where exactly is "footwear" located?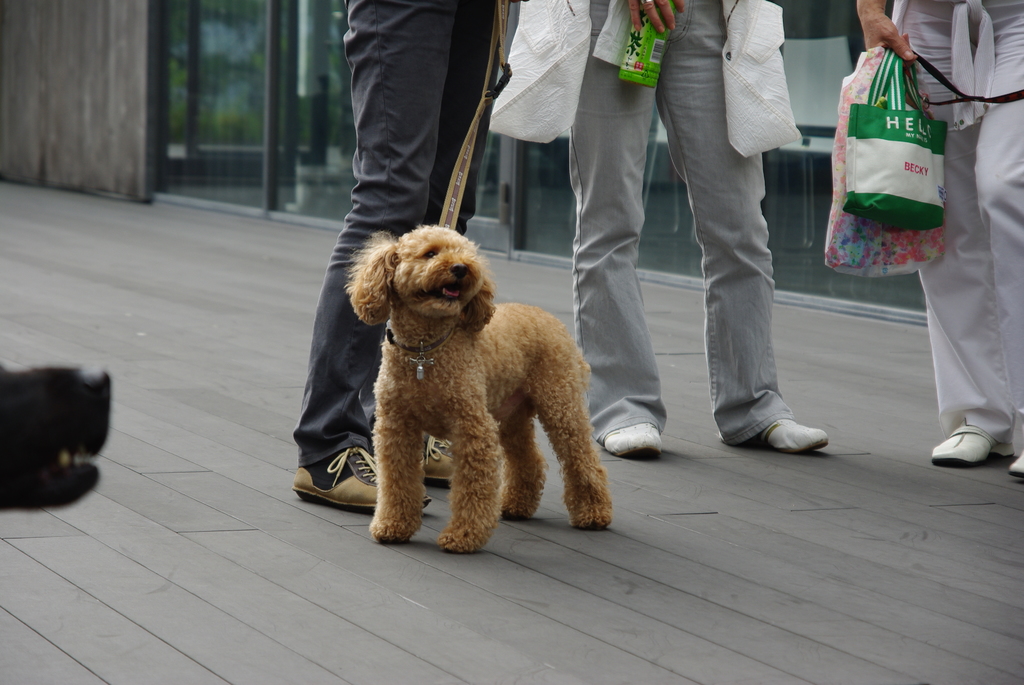
Its bounding box is x1=424, y1=434, x2=458, y2=487.
